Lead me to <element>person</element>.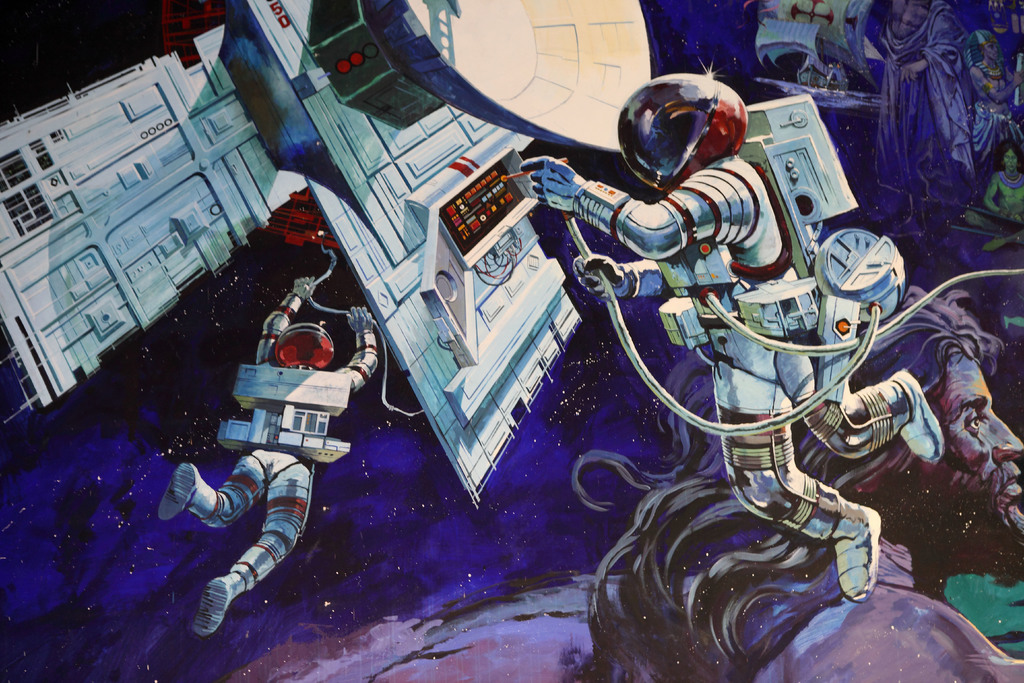
Lead to bbox=(517, 68, 945, 603).
